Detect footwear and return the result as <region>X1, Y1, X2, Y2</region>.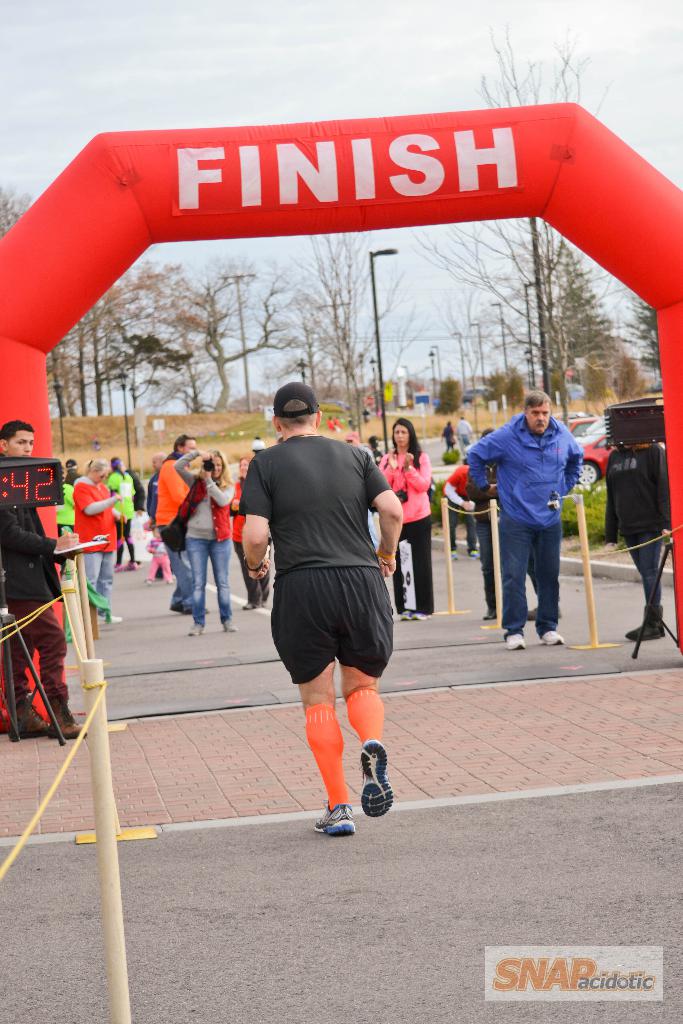
<region>185, 625, 204, 637</region>.
